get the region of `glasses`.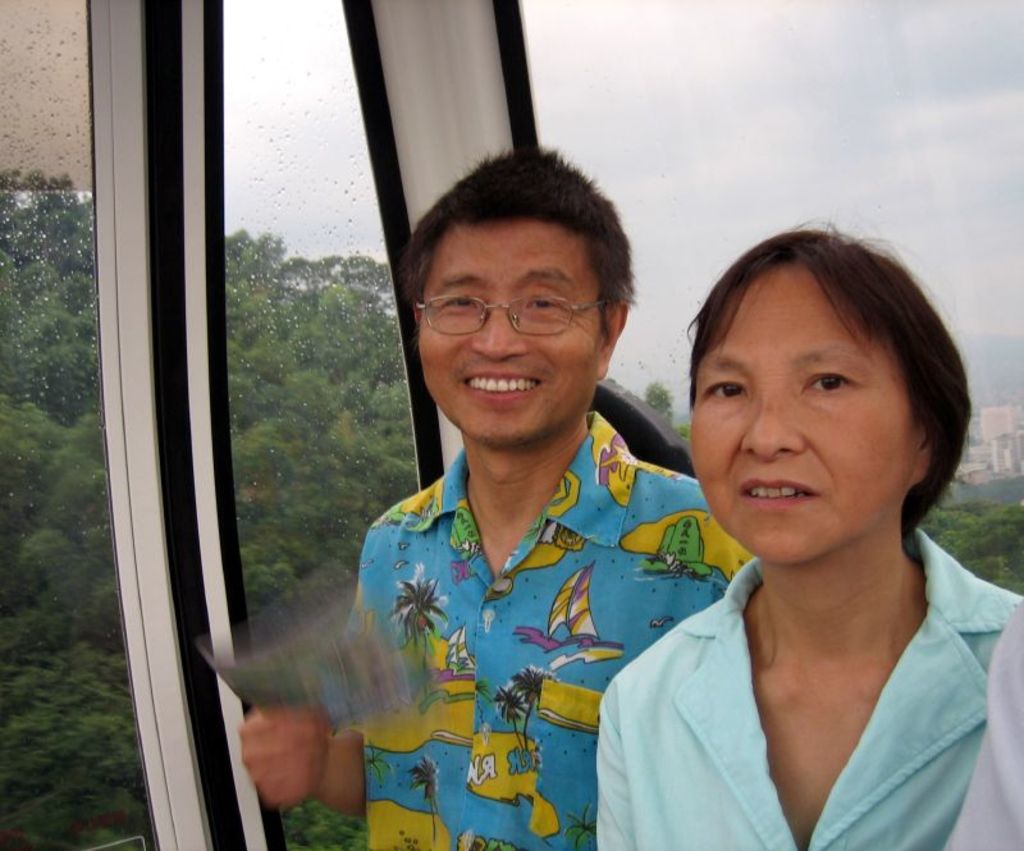
419:293:609:340.
